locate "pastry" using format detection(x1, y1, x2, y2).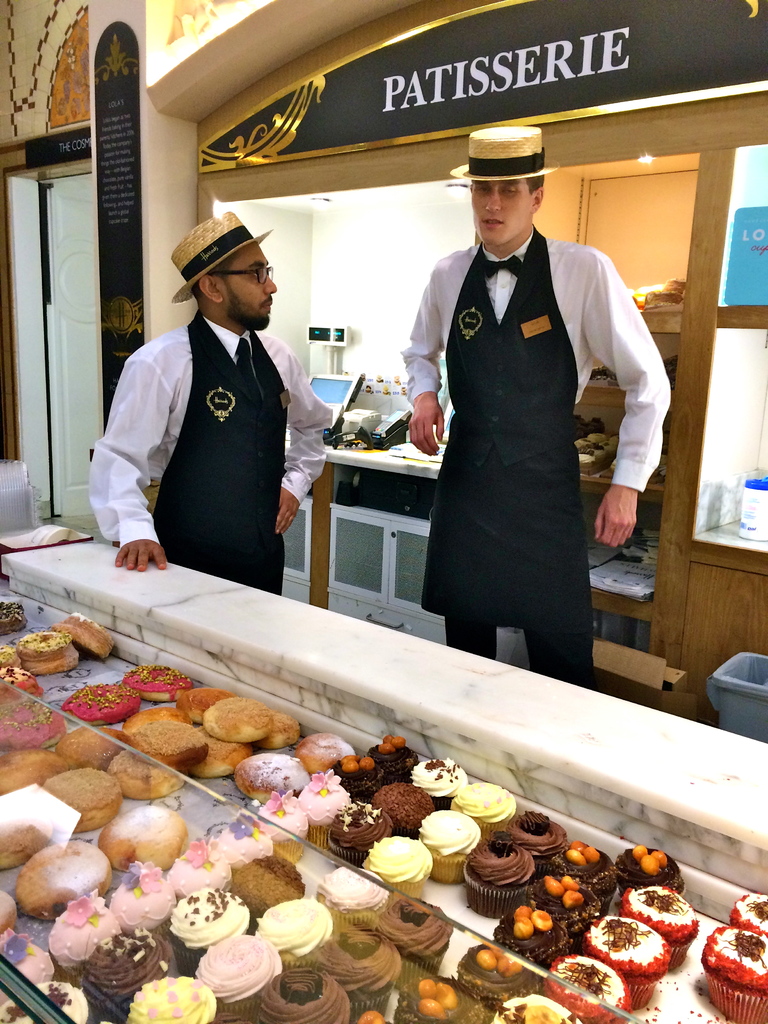
detection(525, 879, 601, 945).
